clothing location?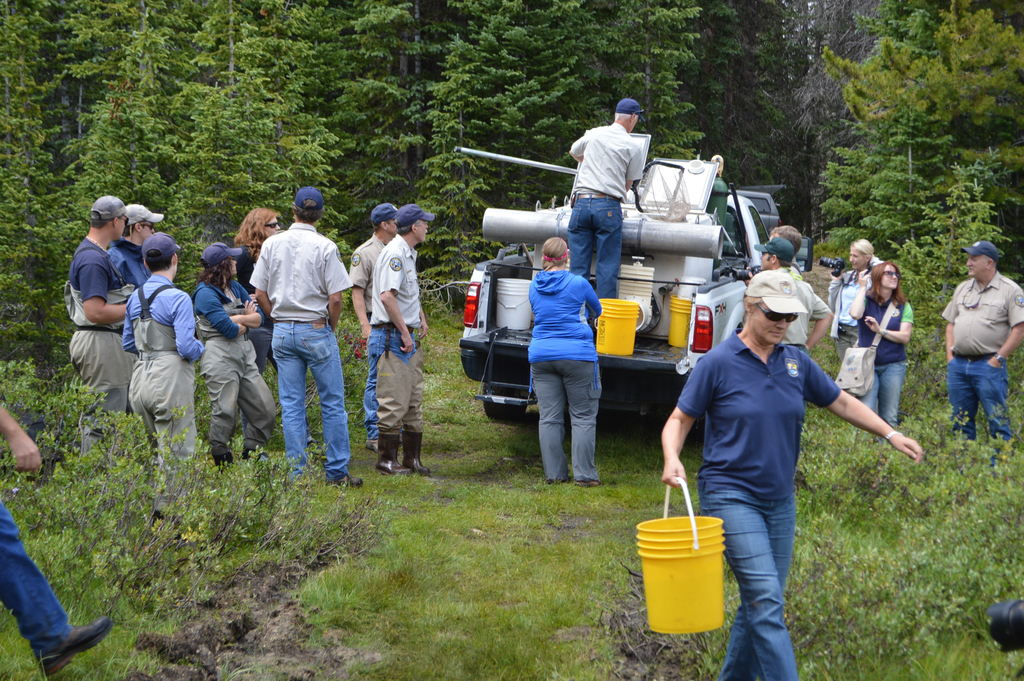
crop(120, 271, 201, 505)
